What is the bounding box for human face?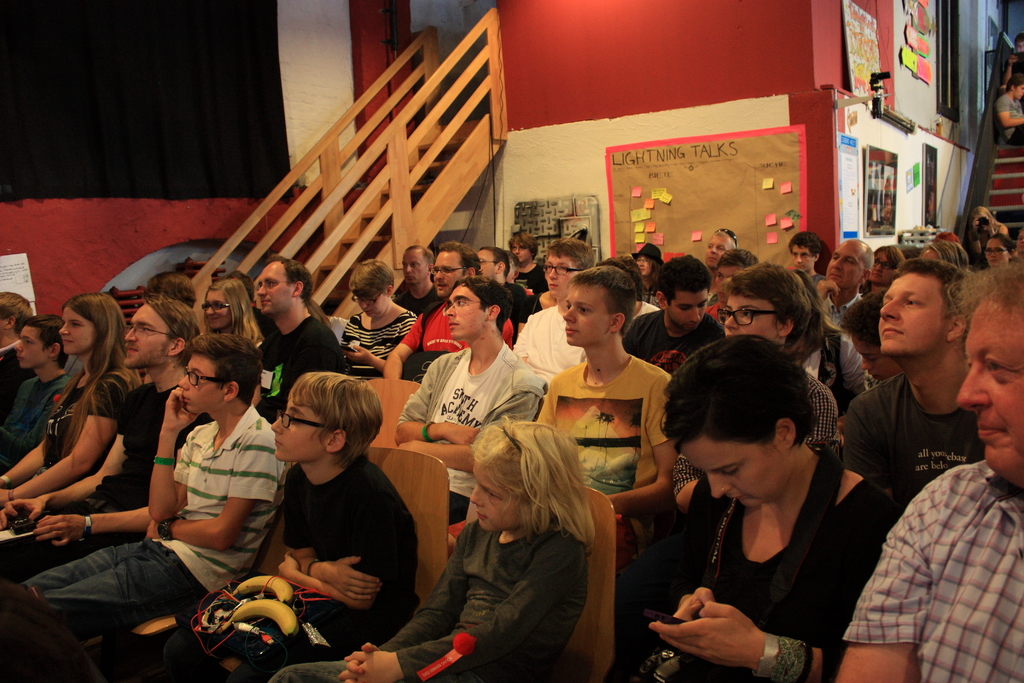
left=125, top=304, right=168, bottom=367.
